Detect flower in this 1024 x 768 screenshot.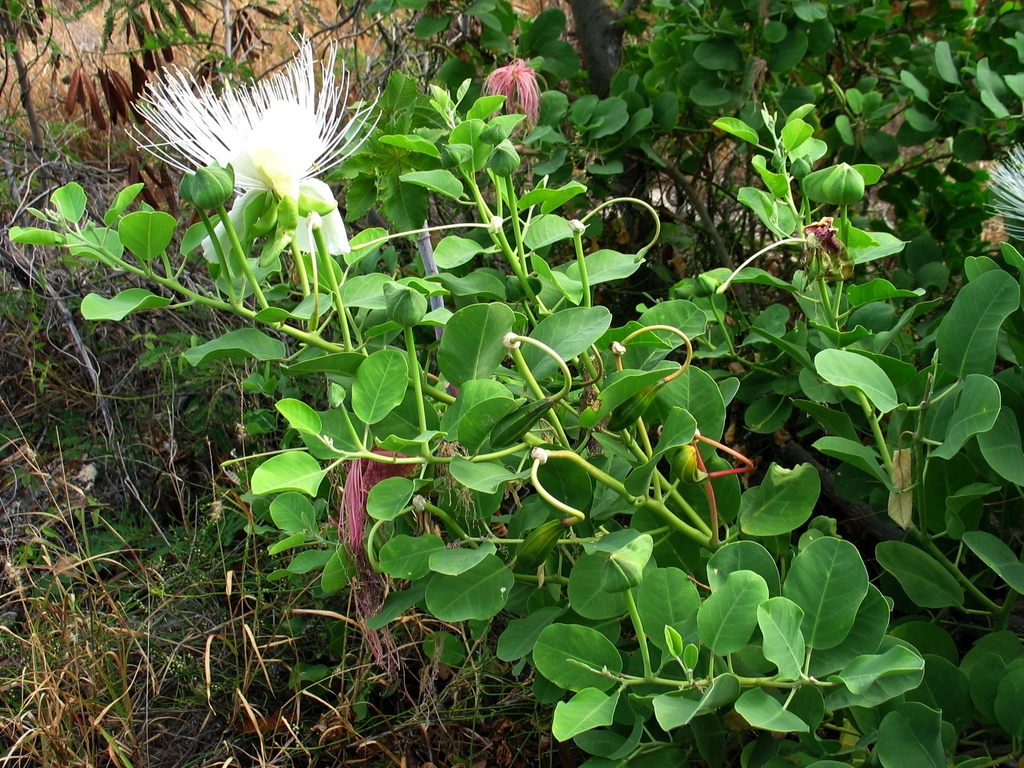
Detection: box(129, 58, 388, 253).
